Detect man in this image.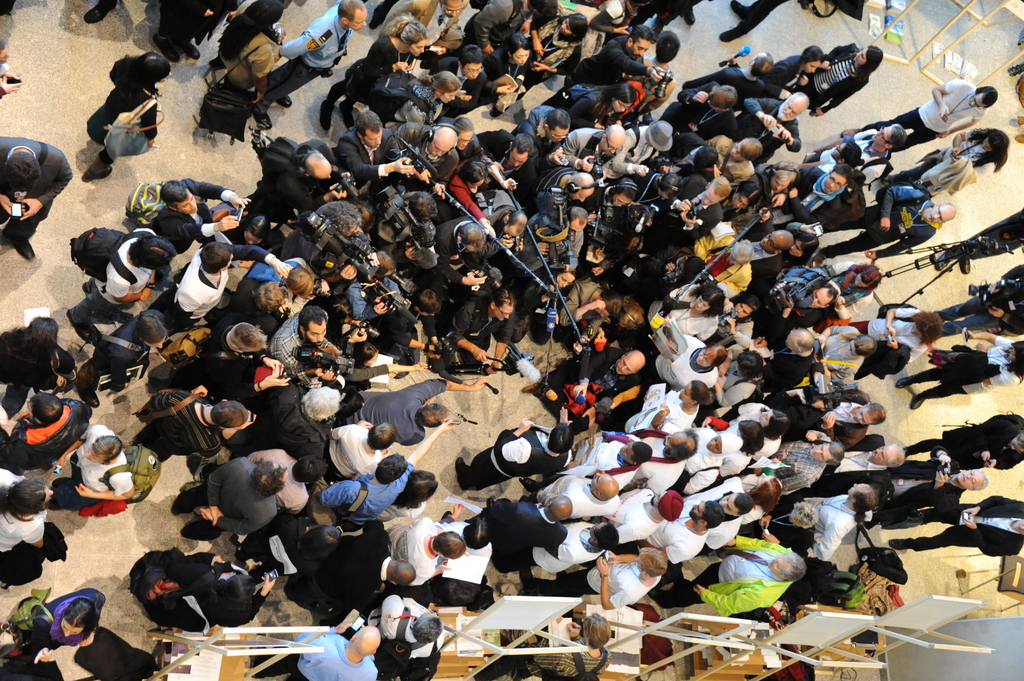
Detection: pyautogui.locateOnScreen(251, 0, 371, 128).
